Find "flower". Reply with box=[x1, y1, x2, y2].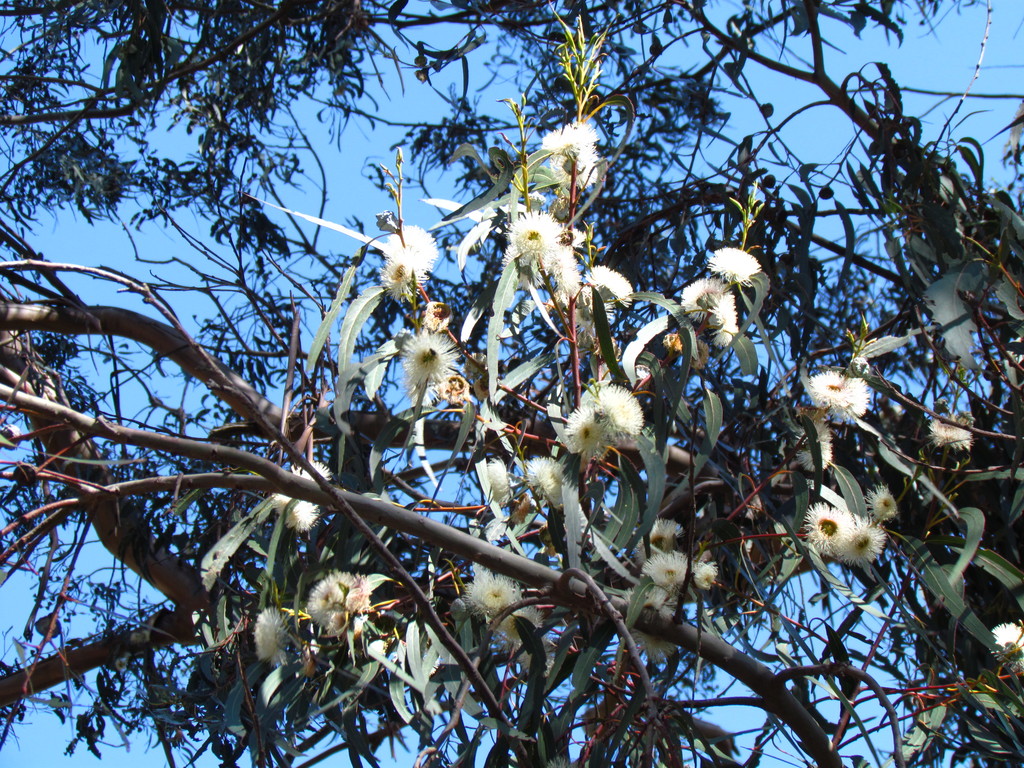
box=[636, 519, 685, 572].
